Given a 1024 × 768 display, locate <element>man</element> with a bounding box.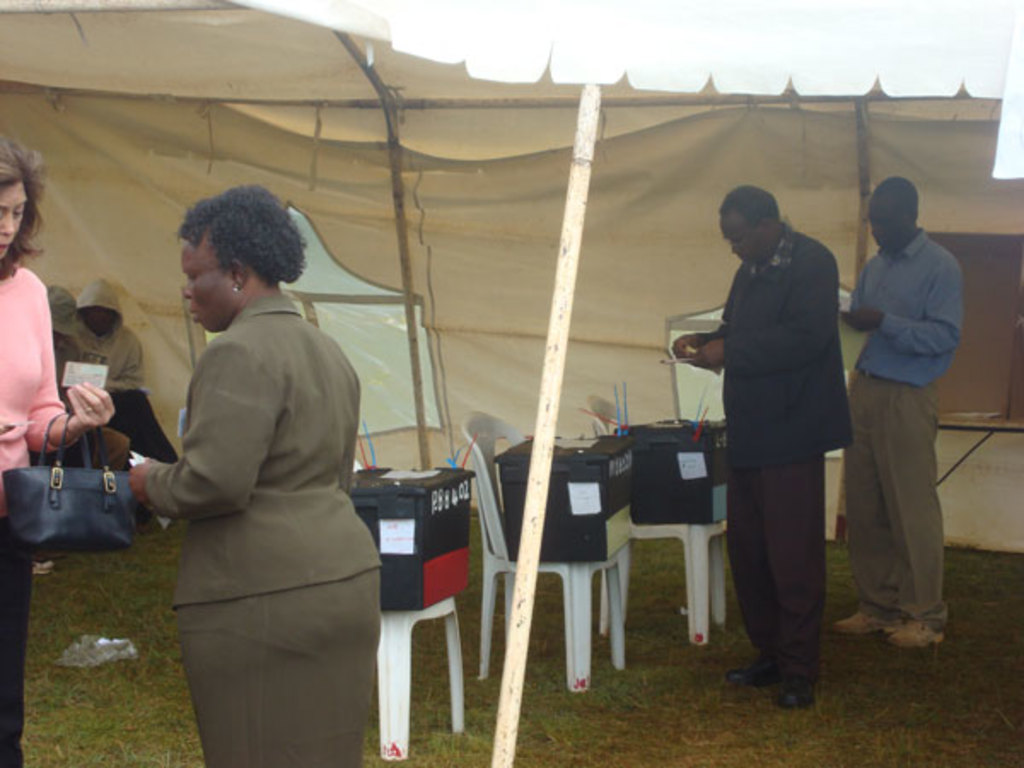
Located: BBox(671, 186, 853, 712).
